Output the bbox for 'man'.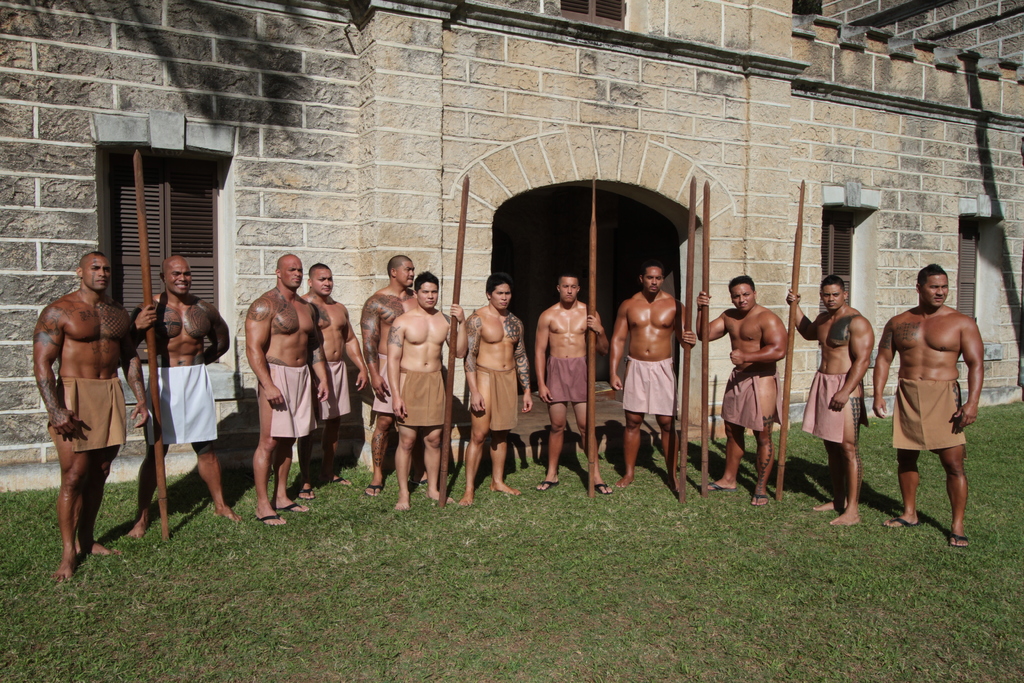
529/279/629/489.
